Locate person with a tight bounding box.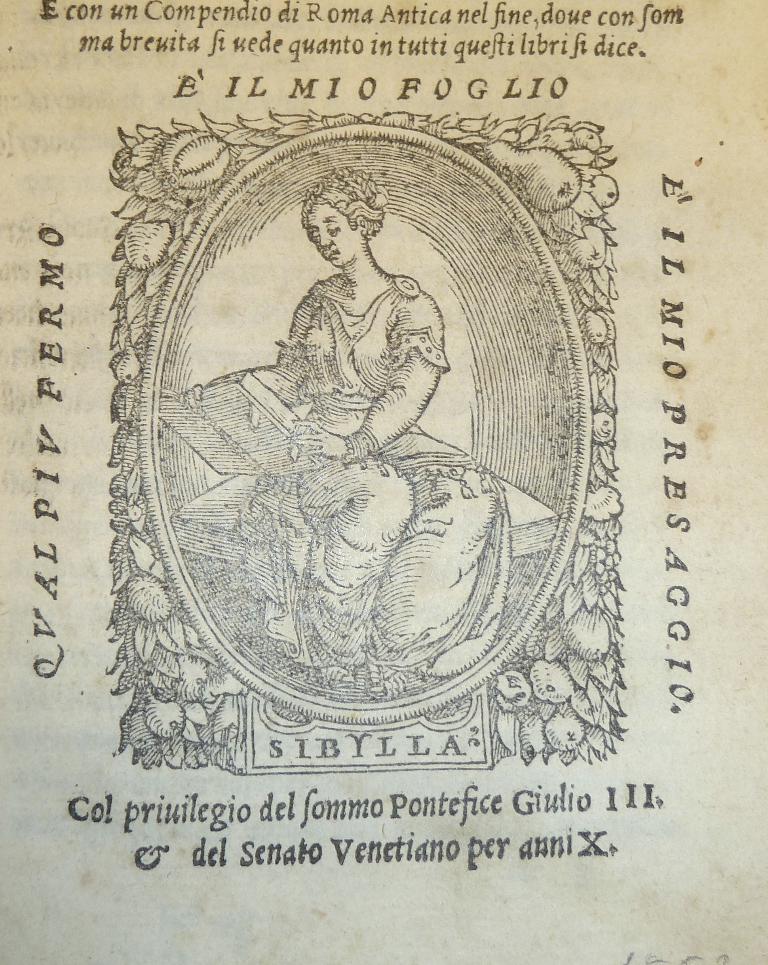
(212,162,521,724).
